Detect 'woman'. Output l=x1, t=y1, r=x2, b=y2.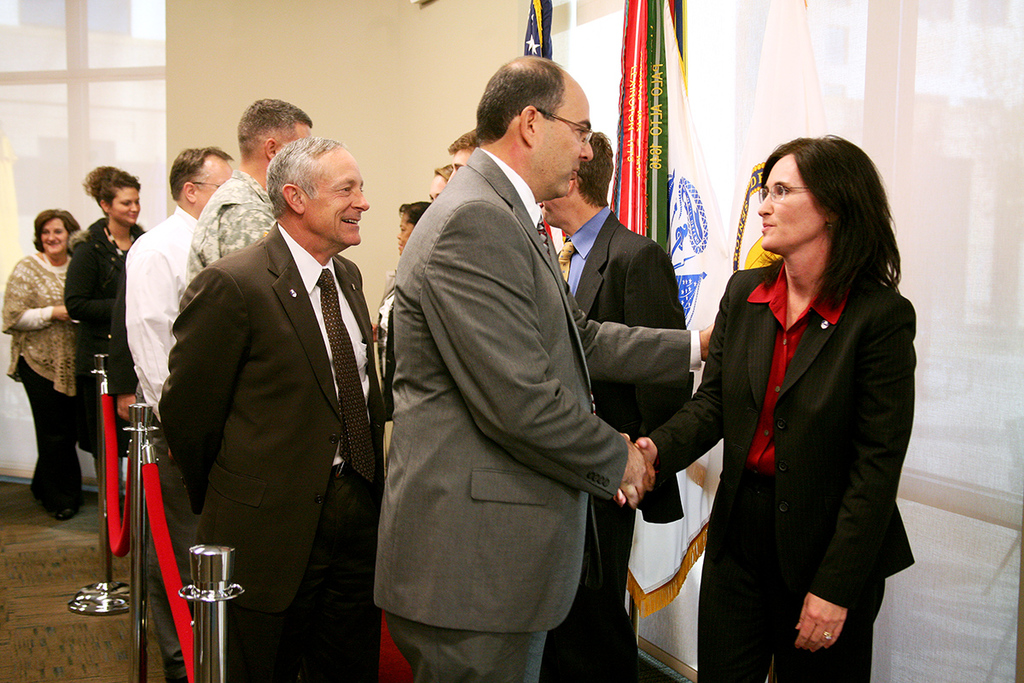
l=619, t=131, r=922, b=682.
